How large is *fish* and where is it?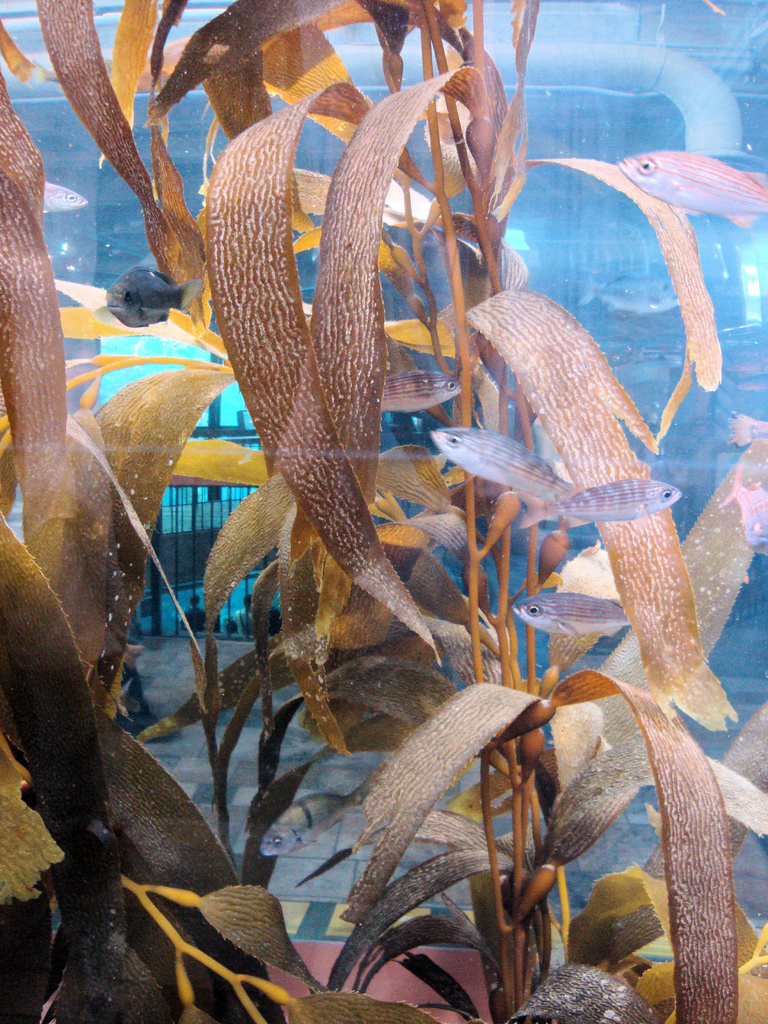
Bounding box: rect(513, 476, 680, 529).
